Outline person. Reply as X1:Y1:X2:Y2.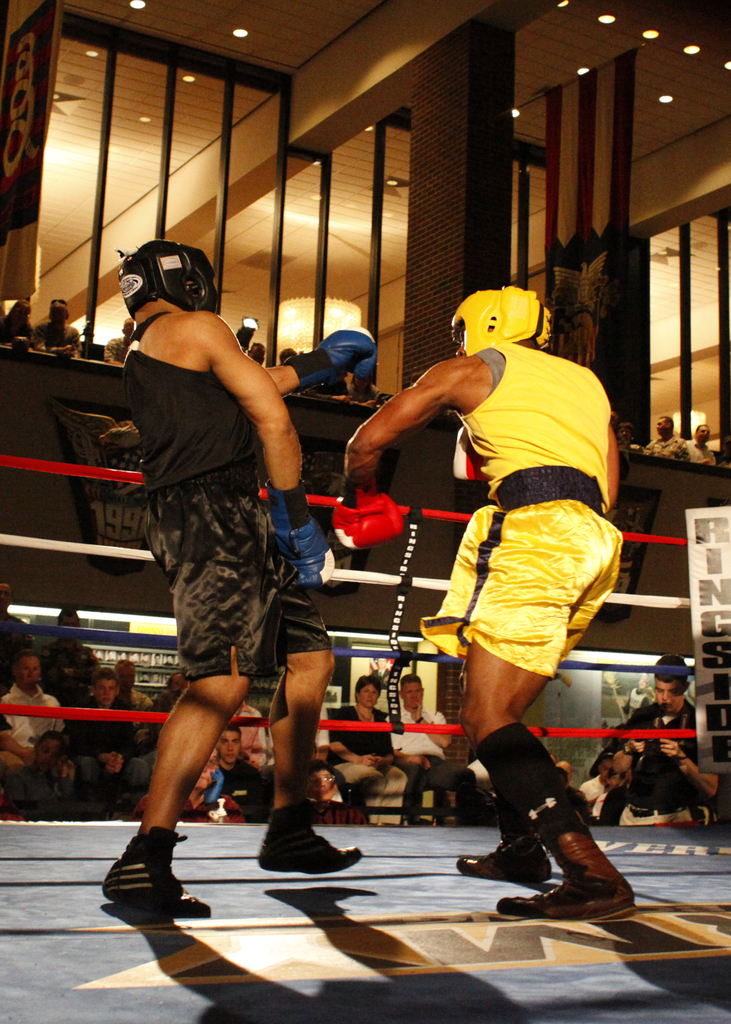
329:286:645:925.
